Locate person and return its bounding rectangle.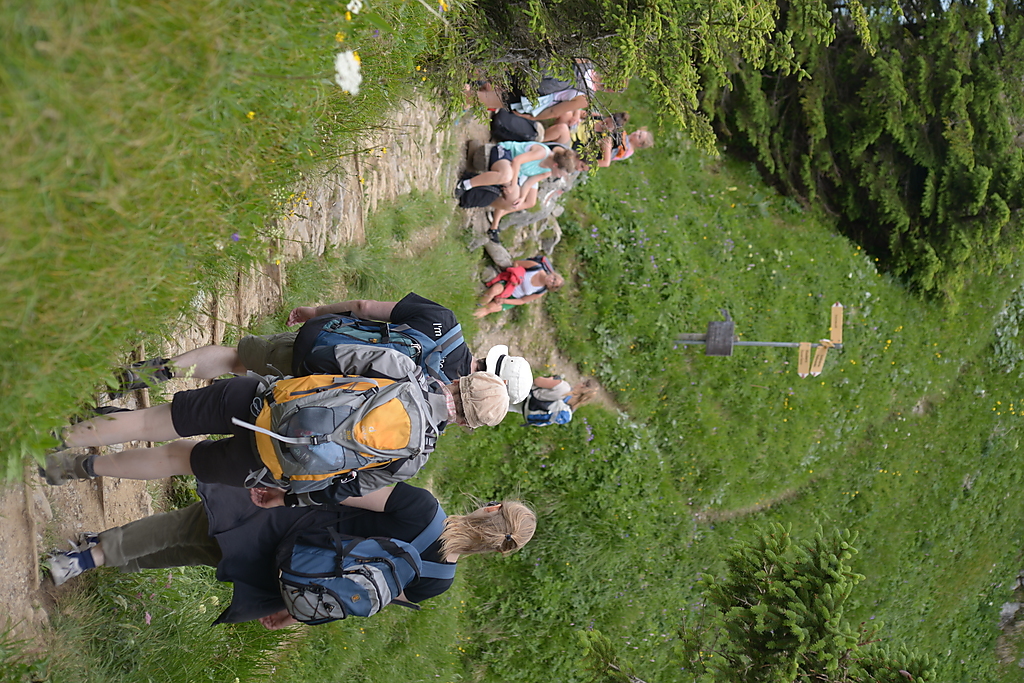
bbox=(37, 337, 502, 506).
